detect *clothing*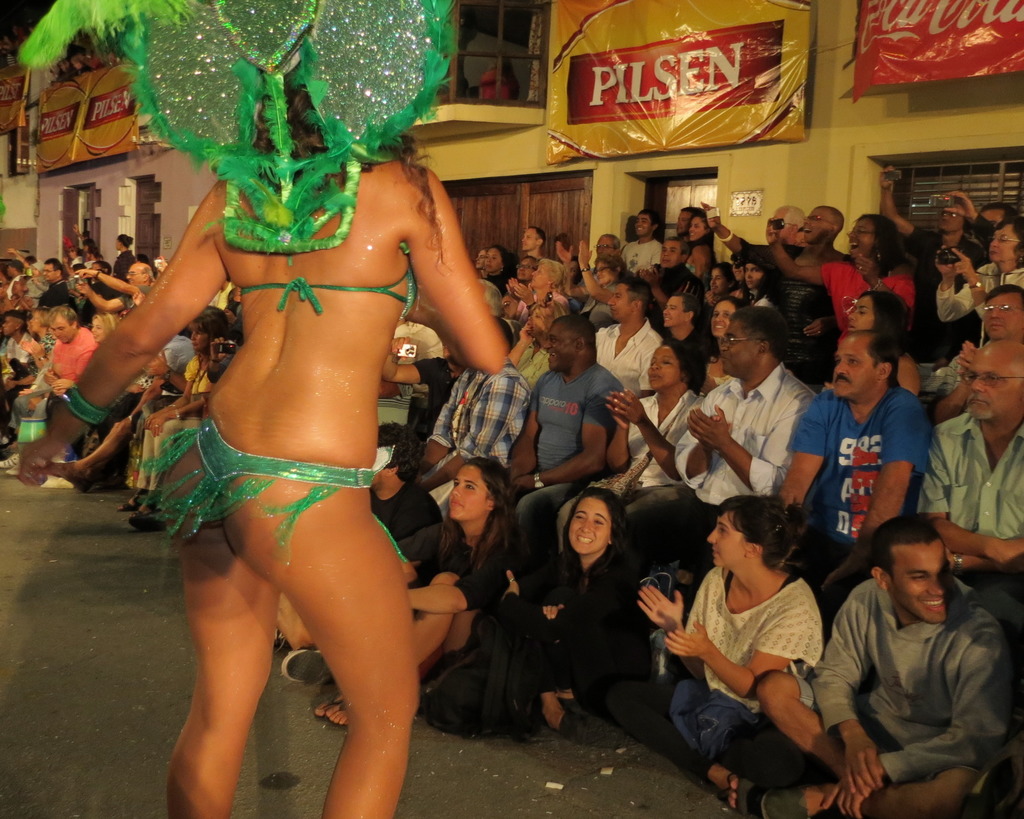
Rect(733, 243, 850, 333)
